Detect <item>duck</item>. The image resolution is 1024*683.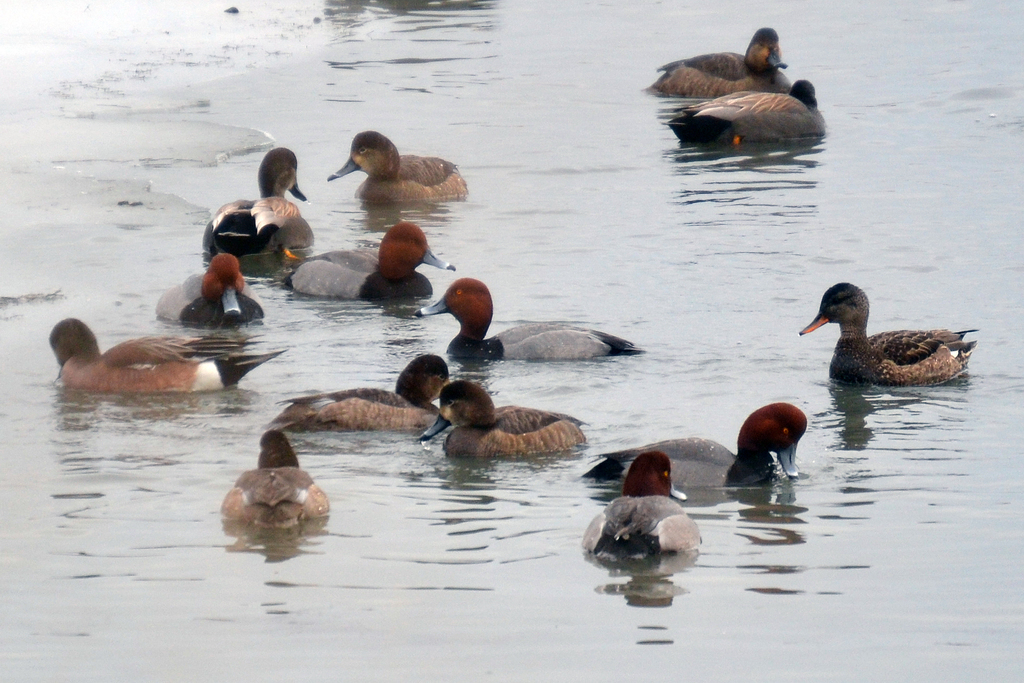
bbox=[801, 276, 989, 381].
